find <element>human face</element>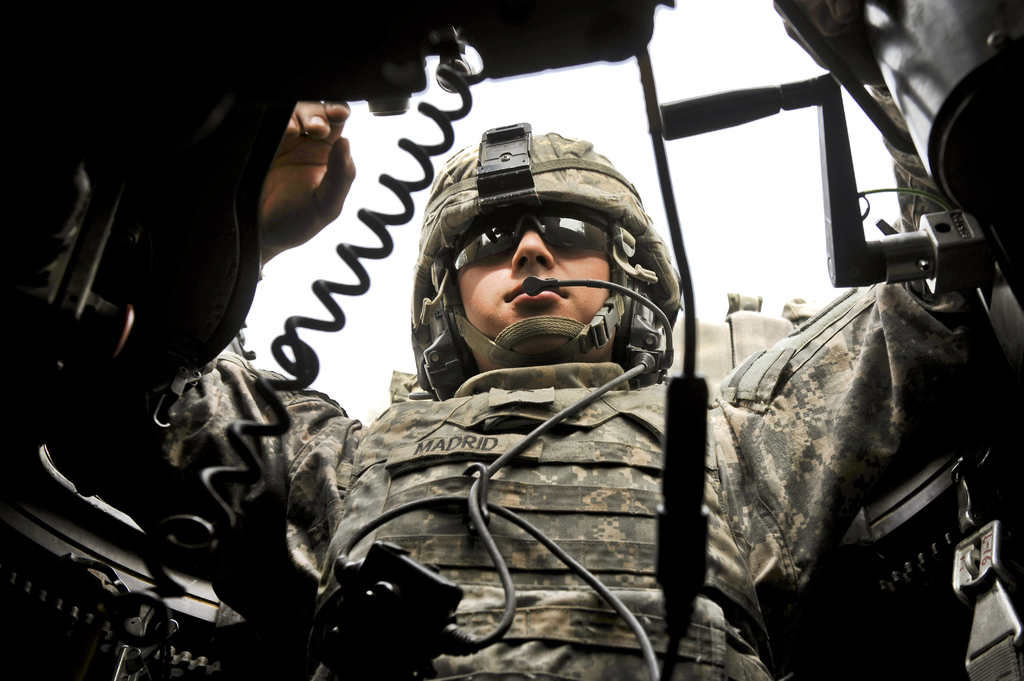
452,213,607,340
